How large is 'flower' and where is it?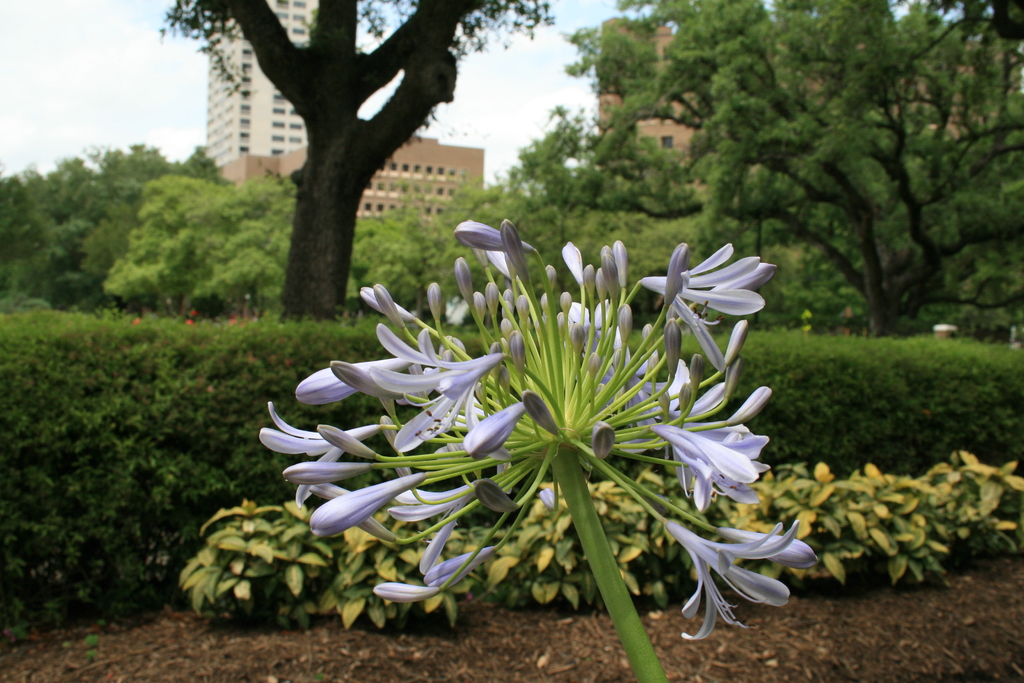
Bounding box: left=717, top=525, right=820, bottom=570.
